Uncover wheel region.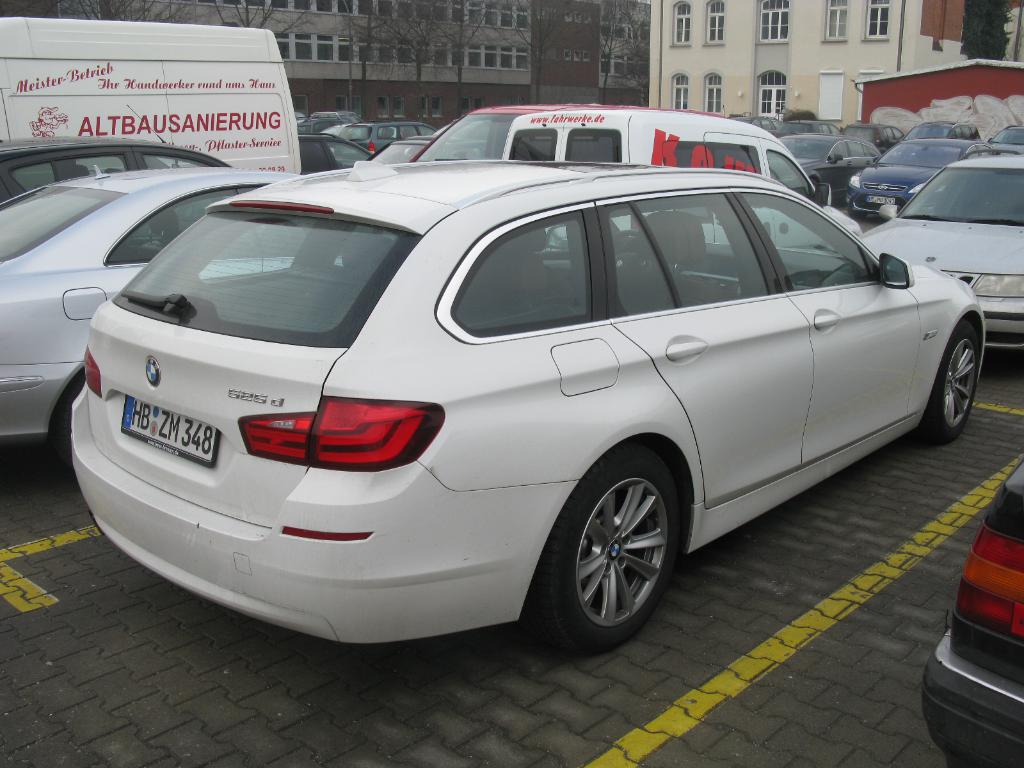
Uncovered: l=54, t=373, r=82, b=468.
